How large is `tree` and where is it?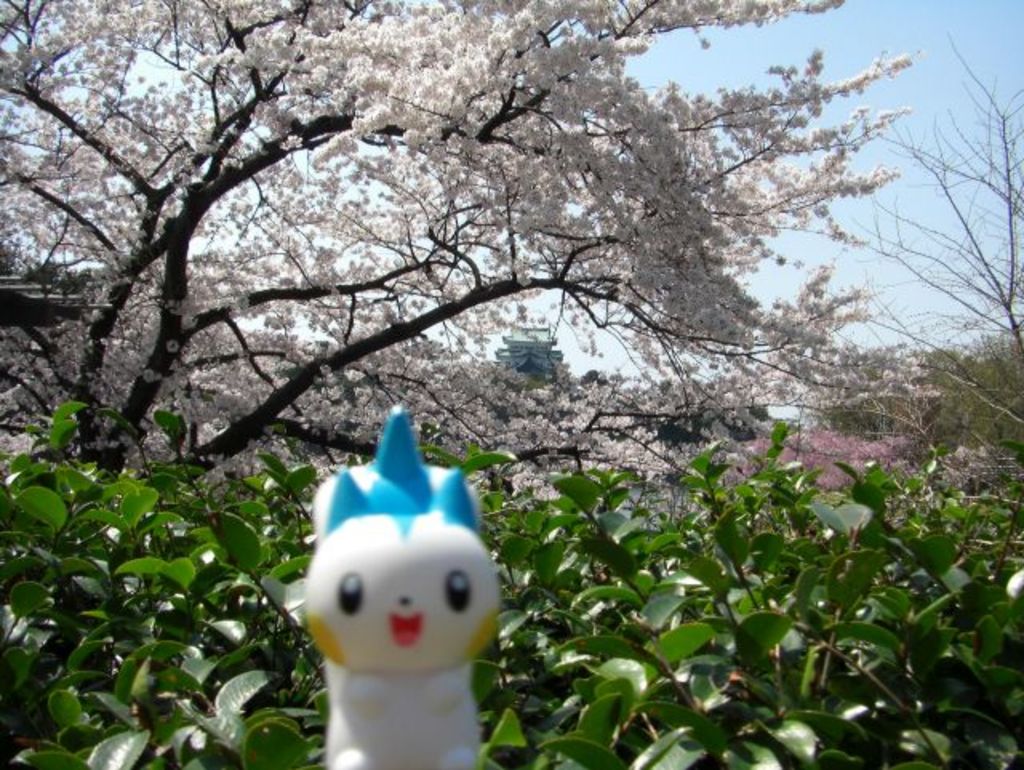
Bounding box: l=0, t=0, r=957, b=768.
